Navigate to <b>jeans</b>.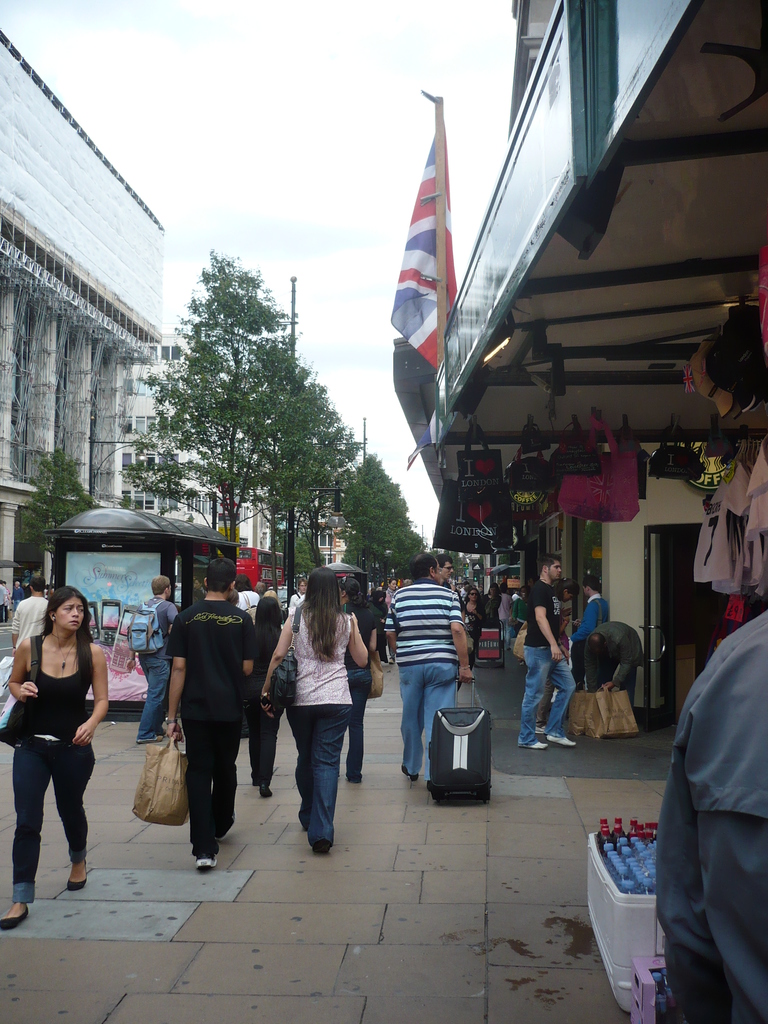
Navigation target: 401 669 463 784.
